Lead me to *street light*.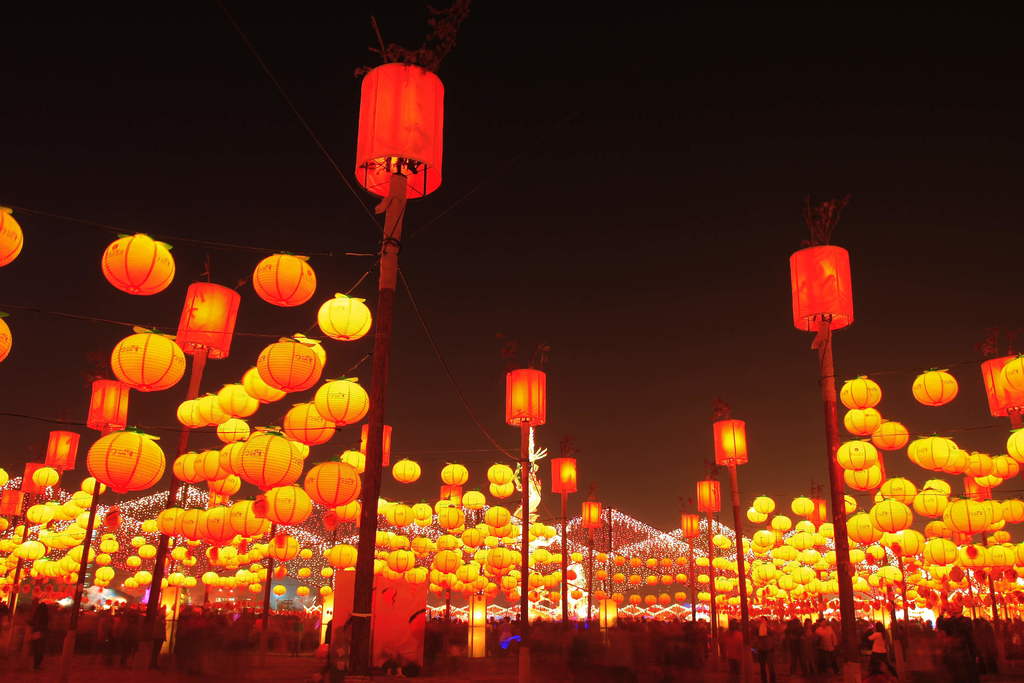
Lead to 324:9:460:591.
